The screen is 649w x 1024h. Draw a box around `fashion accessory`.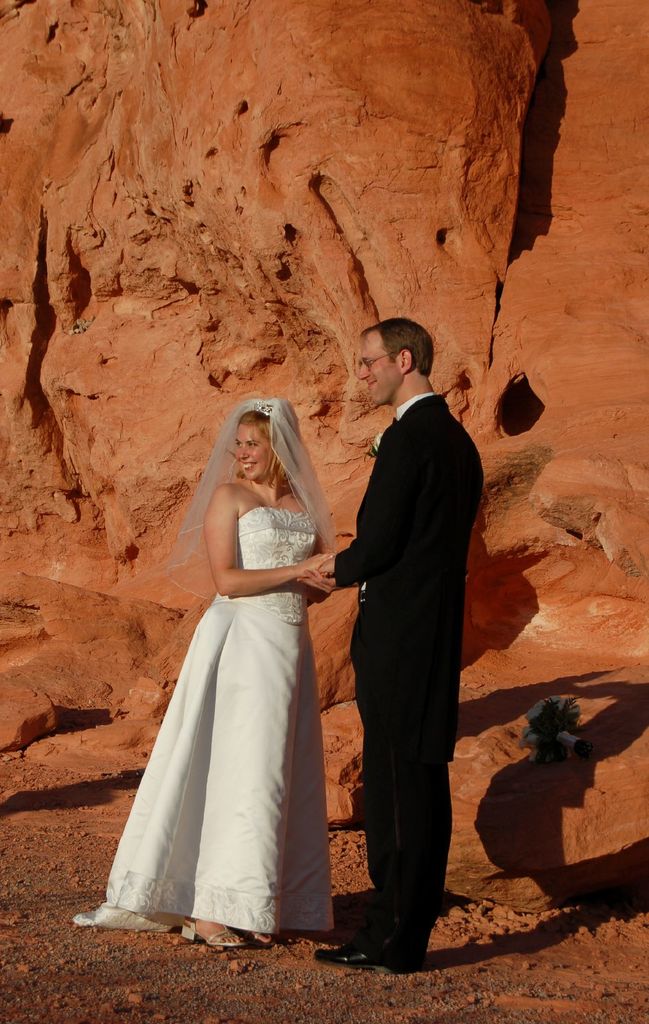
BBox(179, 916, 248, 946).
